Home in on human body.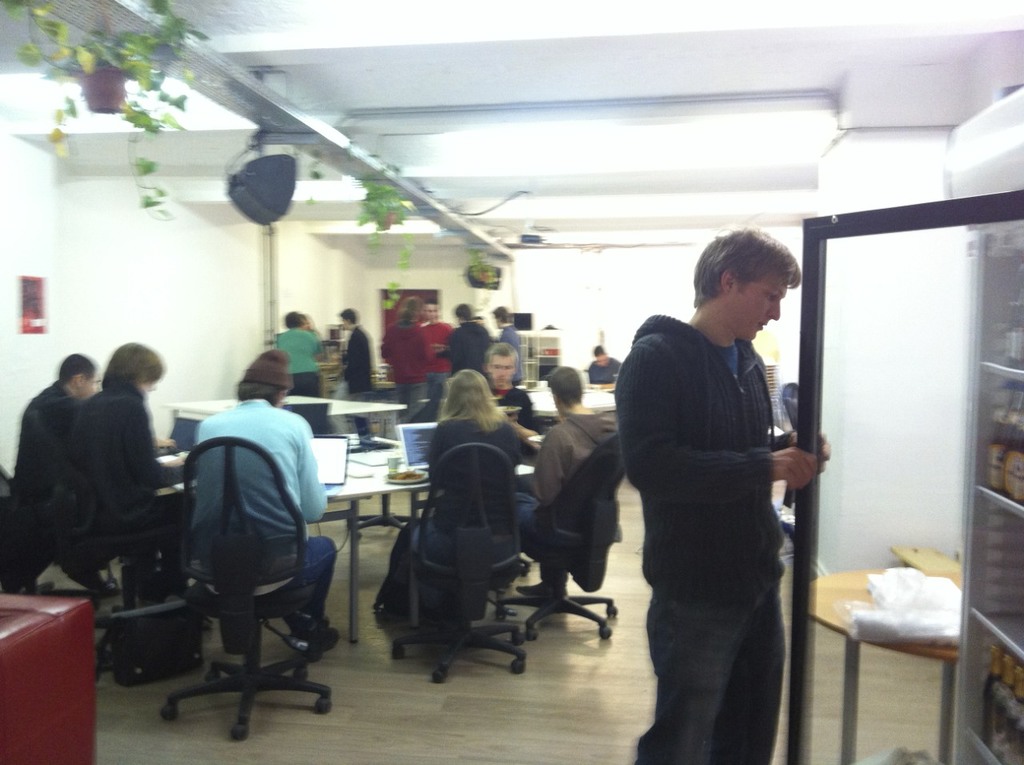
Homed in at Rect(425, 377, 537, 534).
